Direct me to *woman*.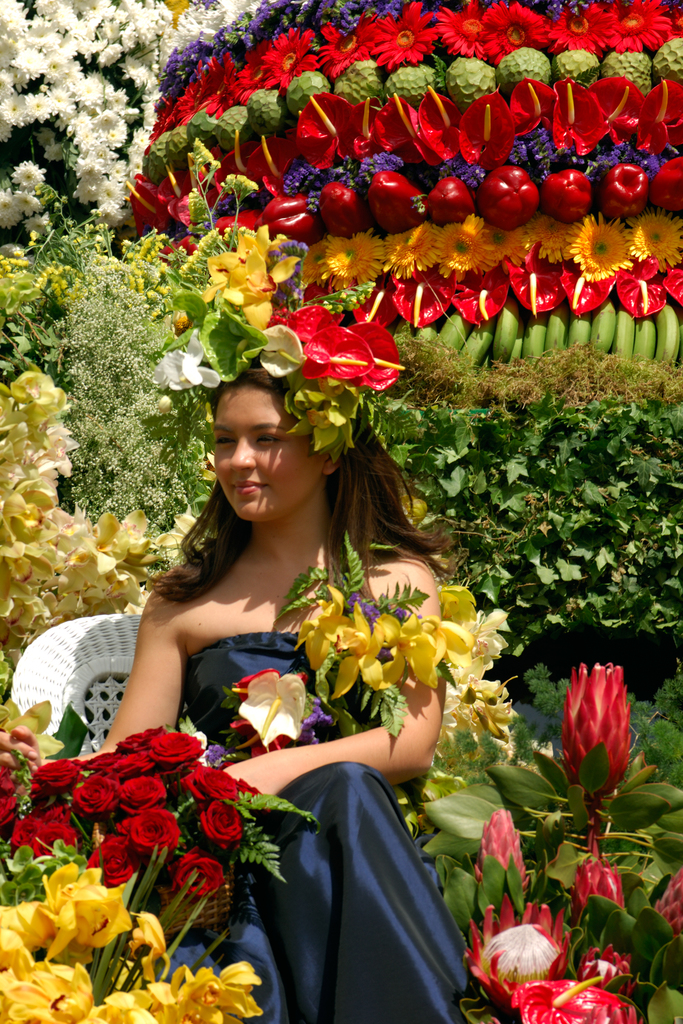
Direction: pyautogui.locateOnScreen(71, 296, 478, 1002).
